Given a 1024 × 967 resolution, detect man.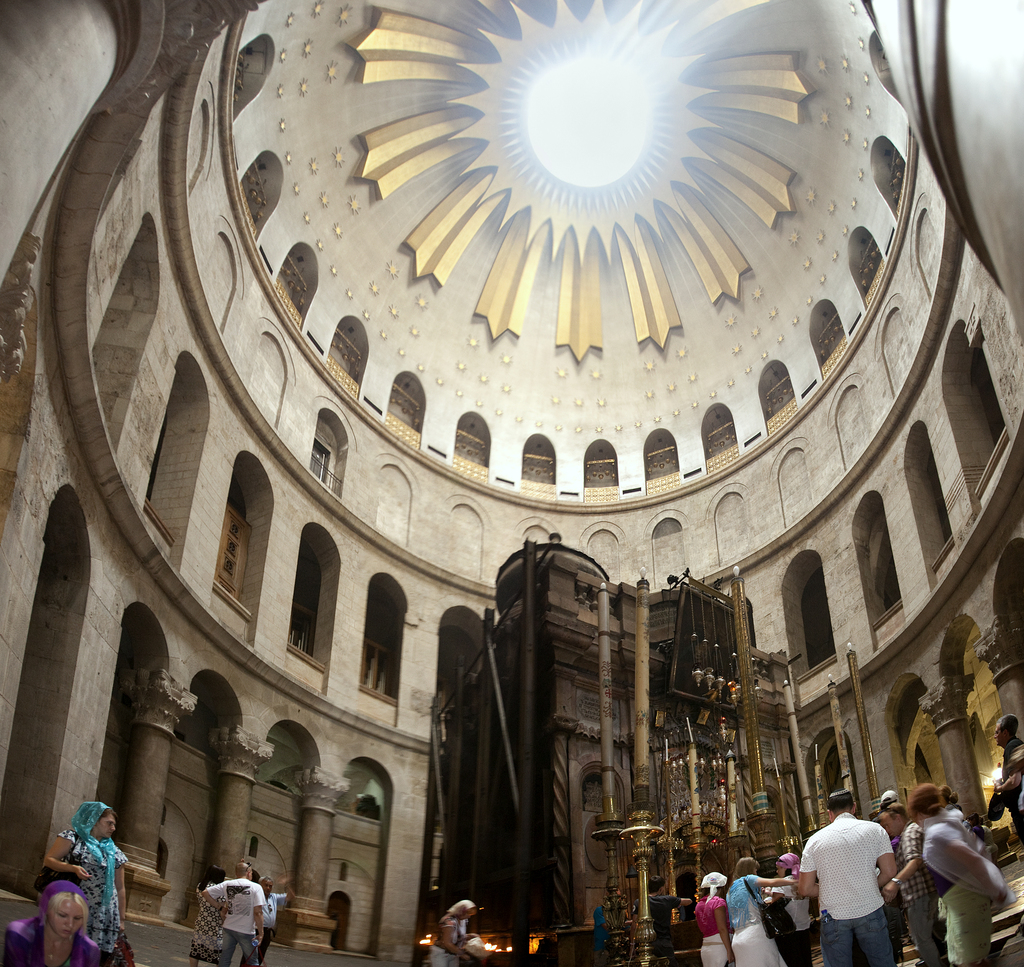
l=262, t=877, r=293, b=959.
